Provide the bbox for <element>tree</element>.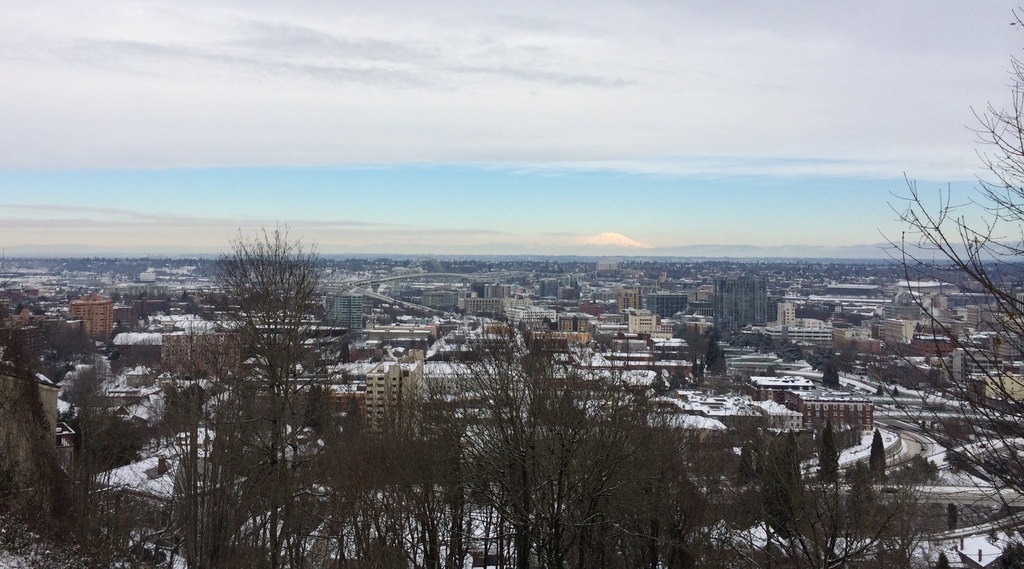
bbox(81, 412, 139, 466).
